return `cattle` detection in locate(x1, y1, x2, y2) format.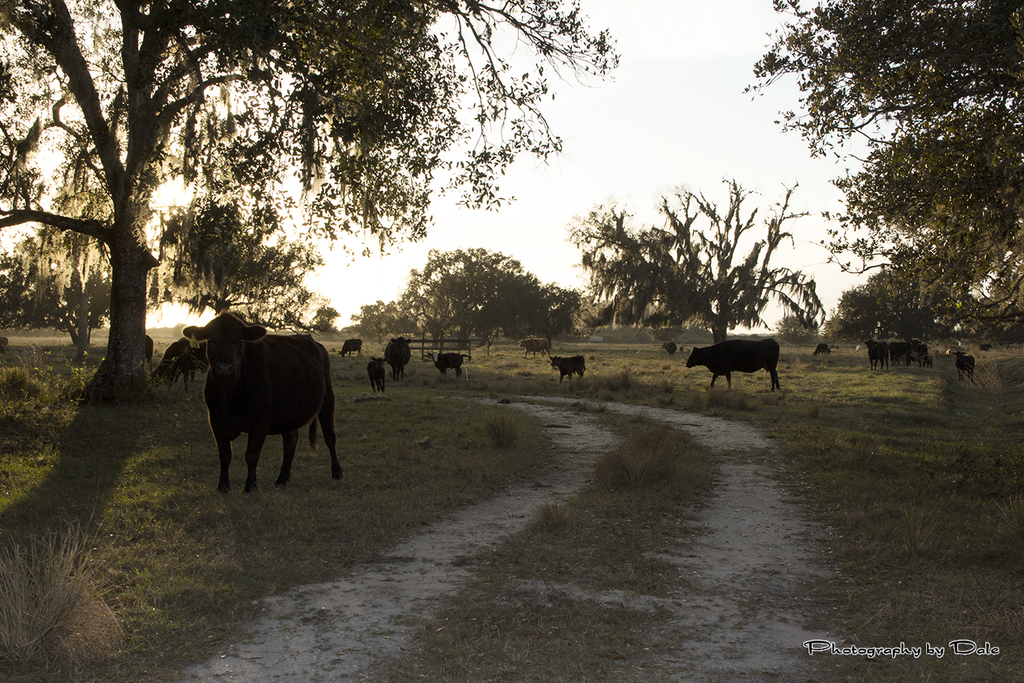
locate(678, 345, 689, 356).
